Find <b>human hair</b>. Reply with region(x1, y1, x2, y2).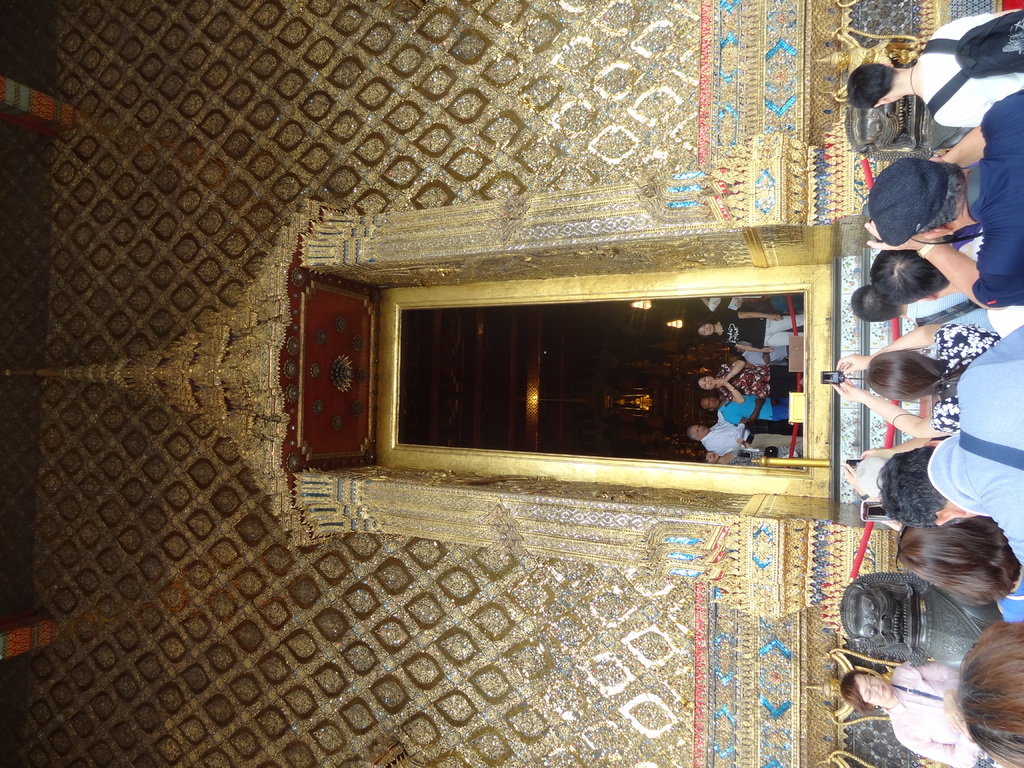
region(700, 399, 710, 409).
